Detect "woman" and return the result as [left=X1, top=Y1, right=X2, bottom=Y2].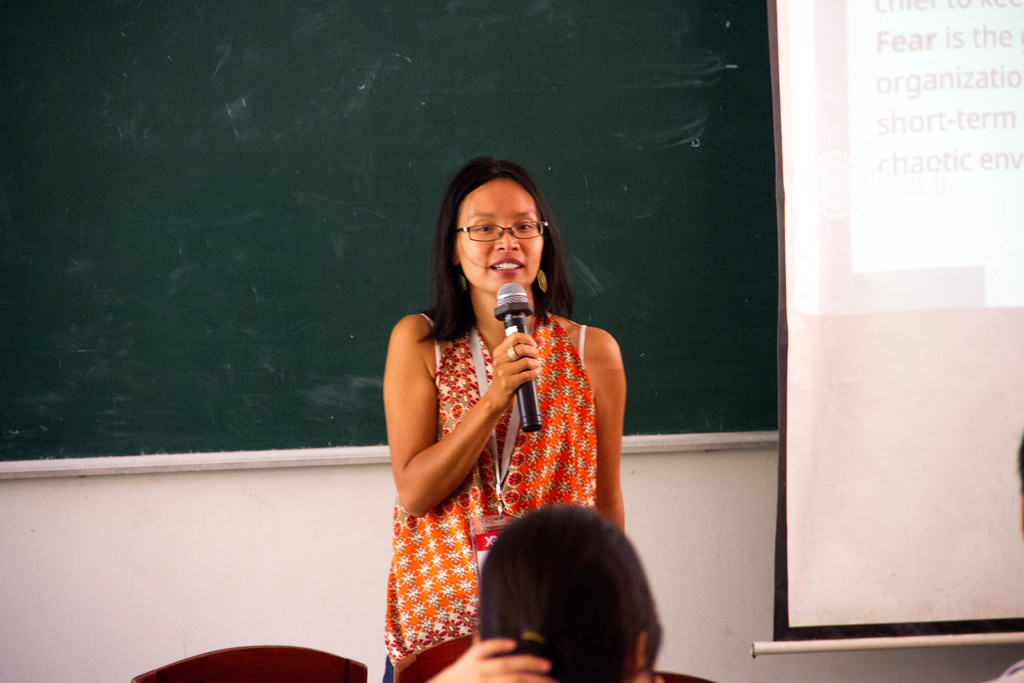
[left=420, top=491, right=663, bottom=682].
